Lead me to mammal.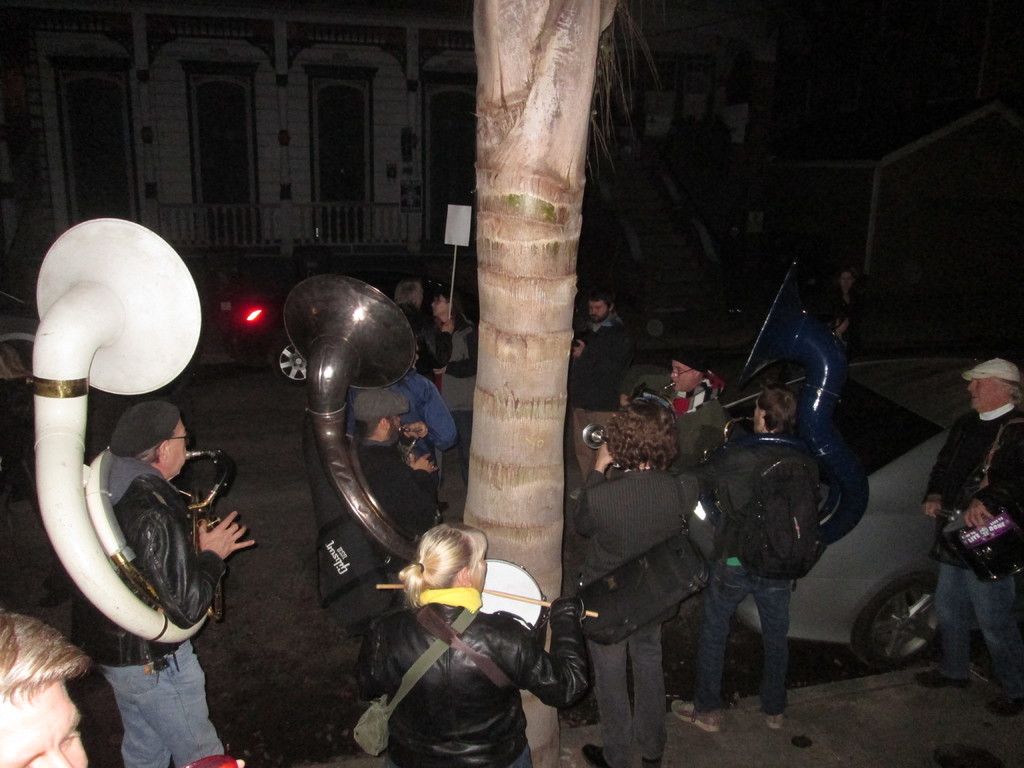
Lead to (73, 401, 255, 767).
